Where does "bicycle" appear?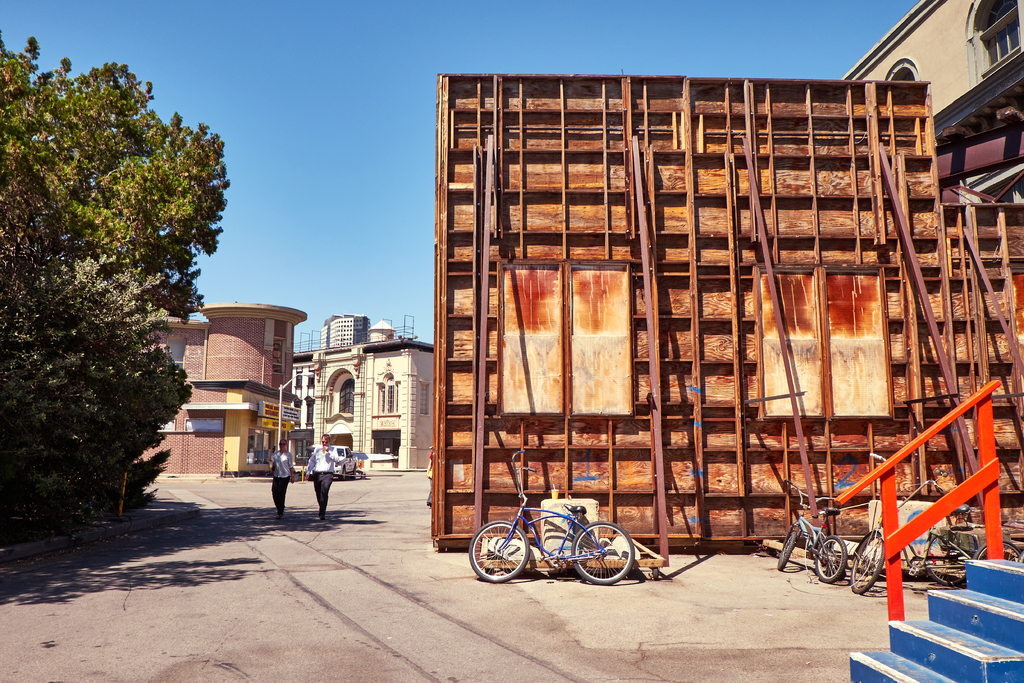
Appears at bbox=(774, 489, 863, 588).
